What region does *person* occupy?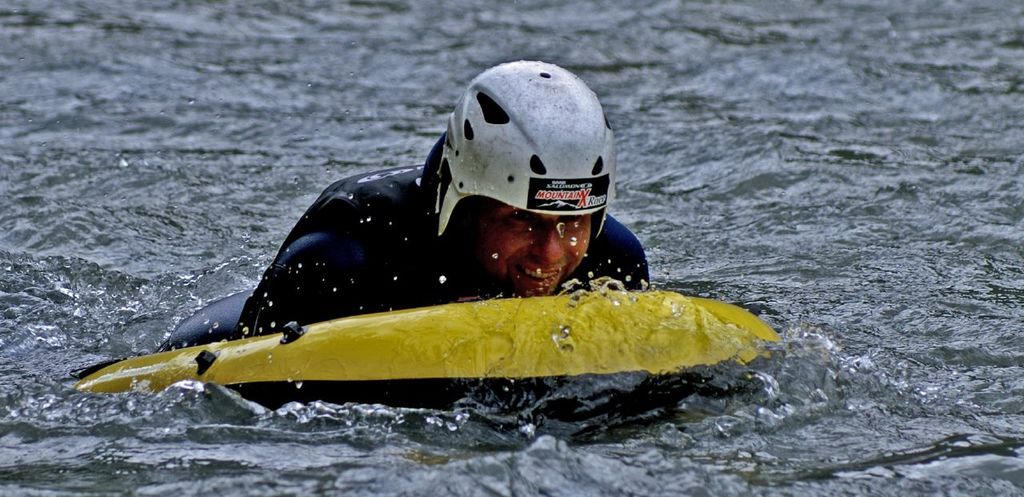
<bbox>156, 63, 647, 351</bbox>.
